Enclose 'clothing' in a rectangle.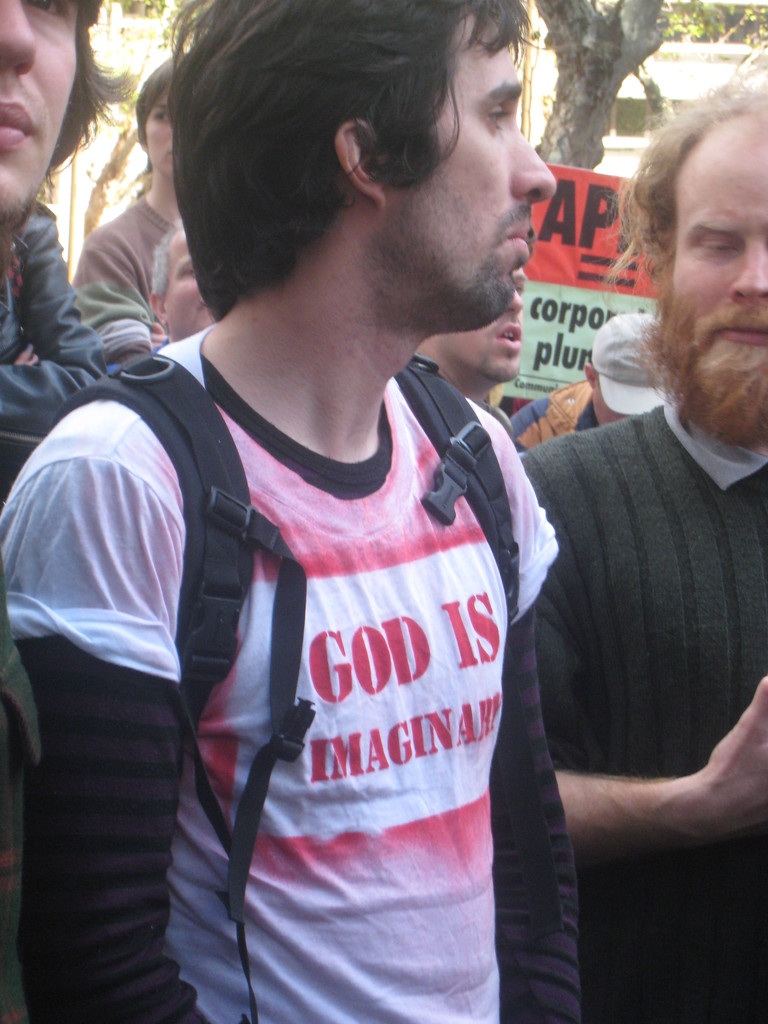
pyautogui.locateOnScreen(0, 328, 561, 1023).
